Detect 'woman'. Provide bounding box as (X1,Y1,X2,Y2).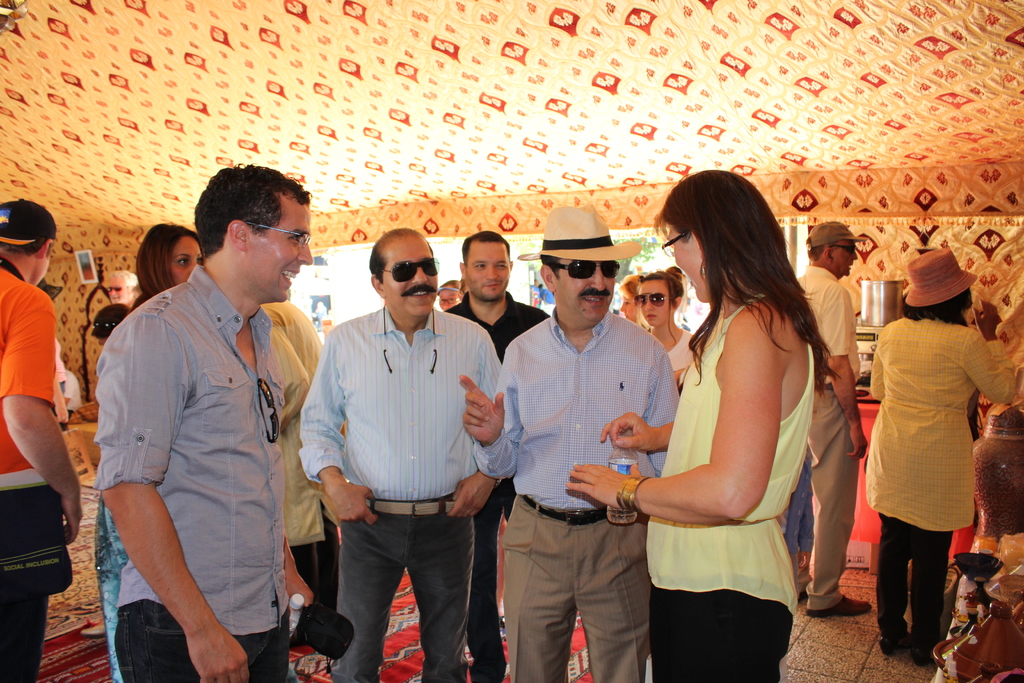
(630,266,694,396).
